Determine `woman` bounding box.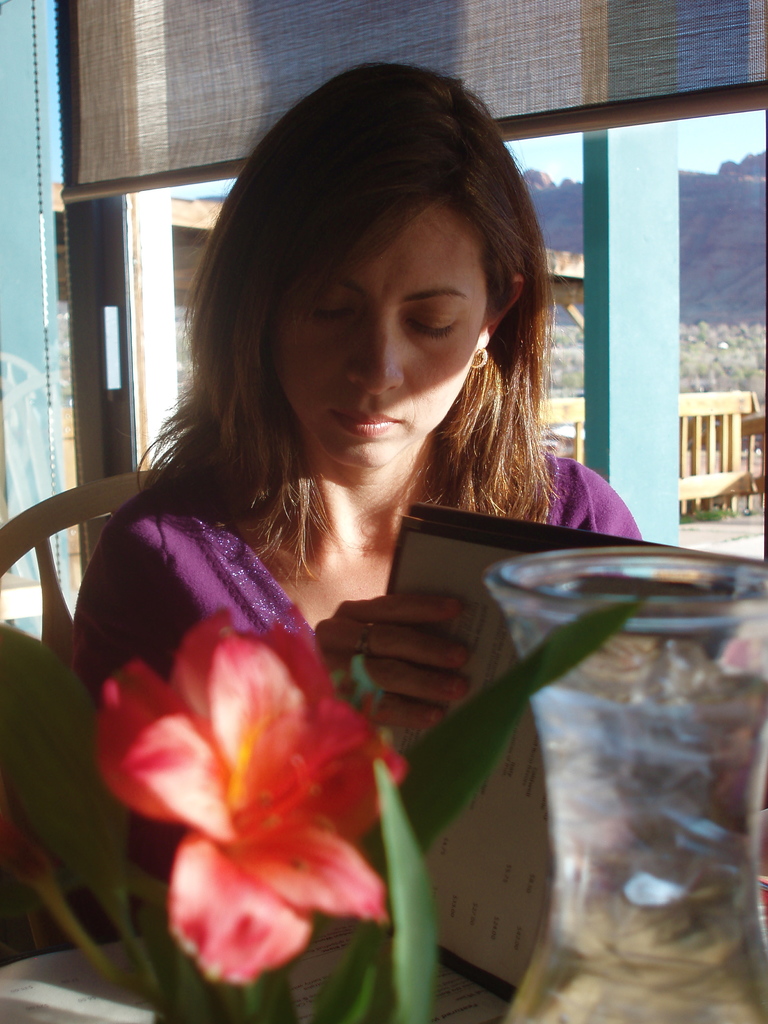
Determined: <region>35, 86, 664, 968</region>.
